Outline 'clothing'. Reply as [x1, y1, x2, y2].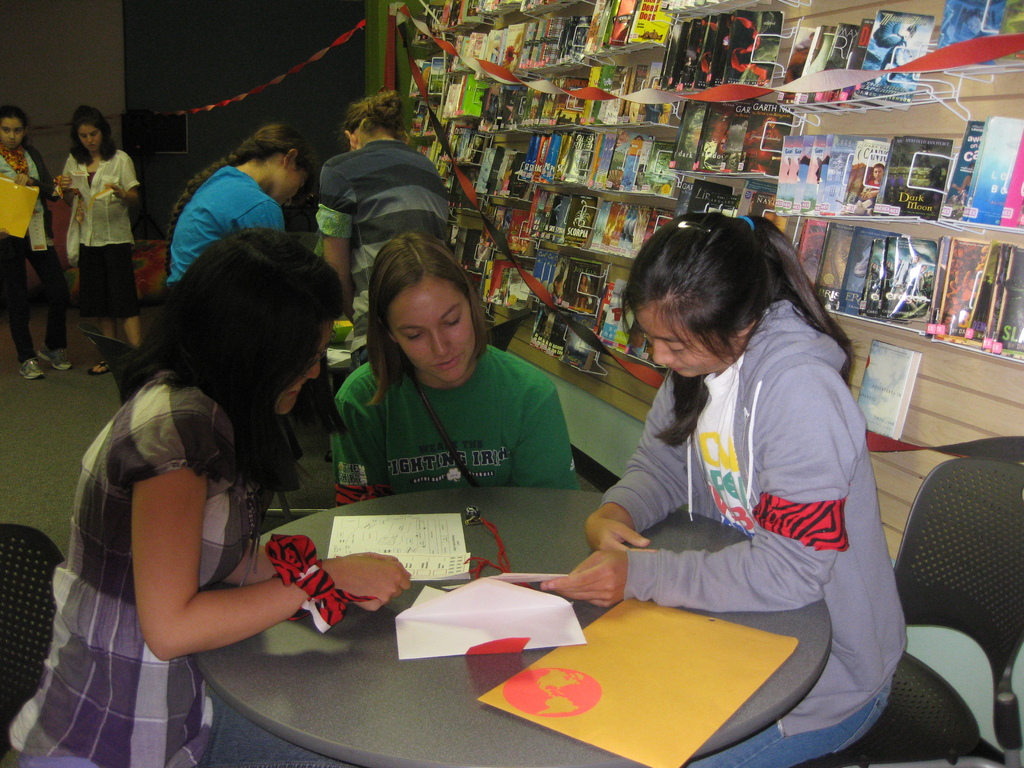
[61, 148, 139, 319].
